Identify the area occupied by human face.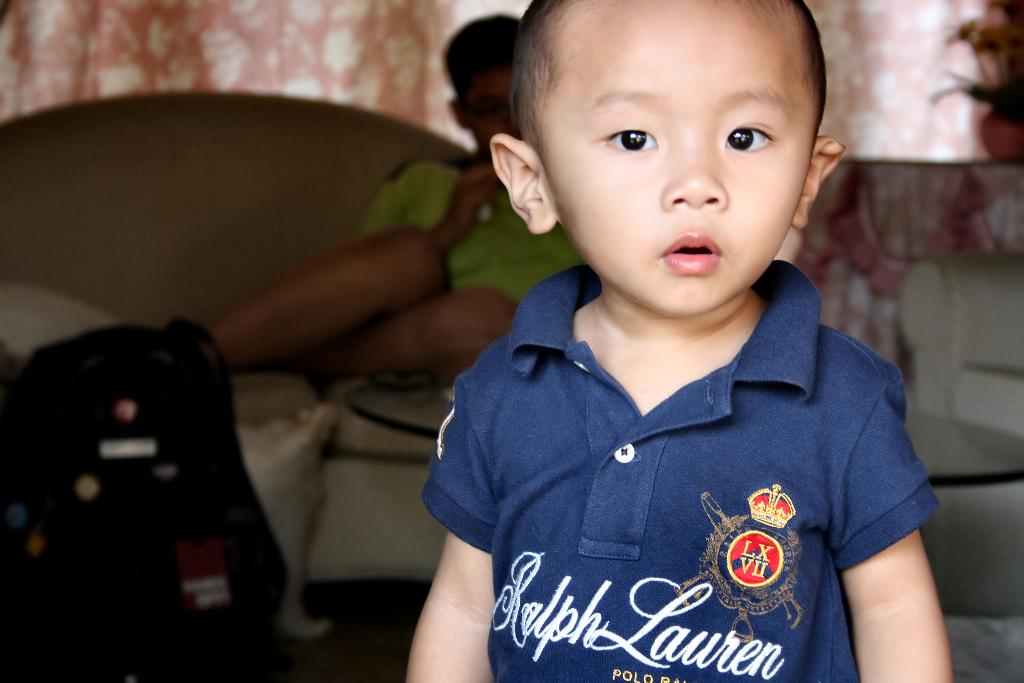
Area: [x1=534, y1=0, x2=819, y2=315].
